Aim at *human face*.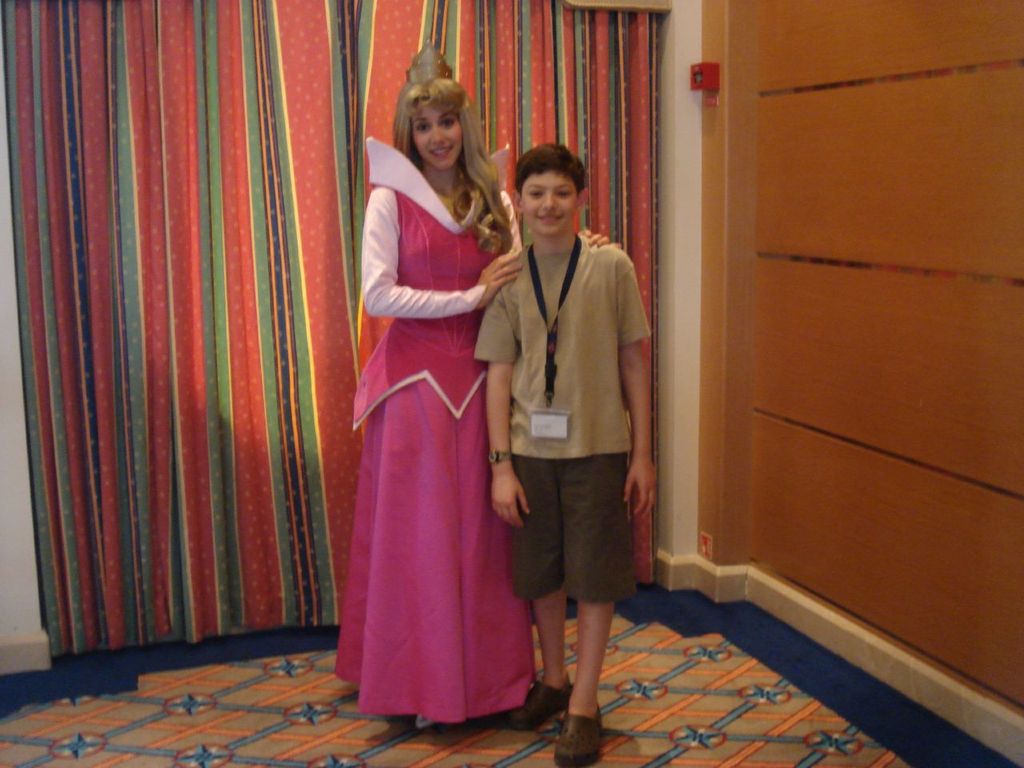
Aimed at bbox=(519, 169, 578, 235).
